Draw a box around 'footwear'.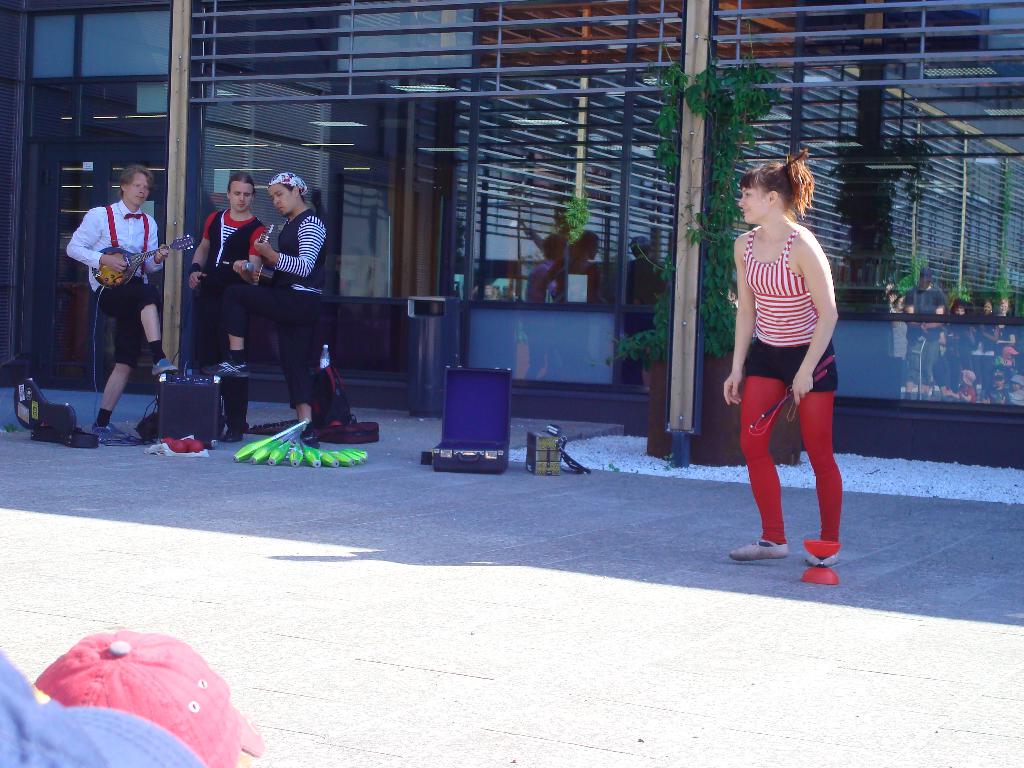
x1=86, y1=421, x2=115, y2=437.
